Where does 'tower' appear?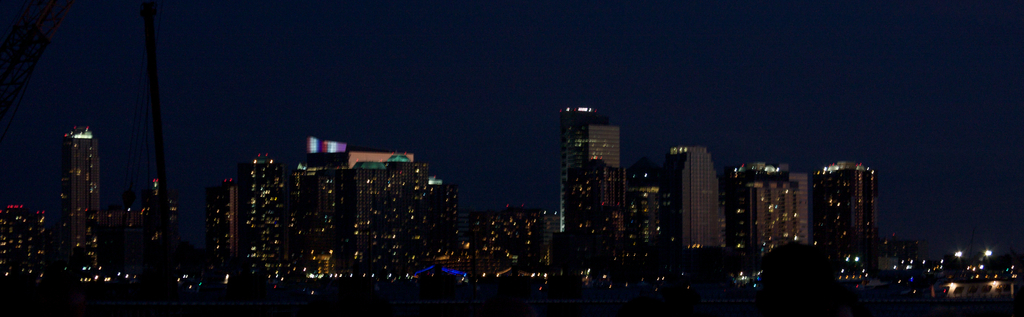
Appears at select_region(252, 158, 294, 295).
